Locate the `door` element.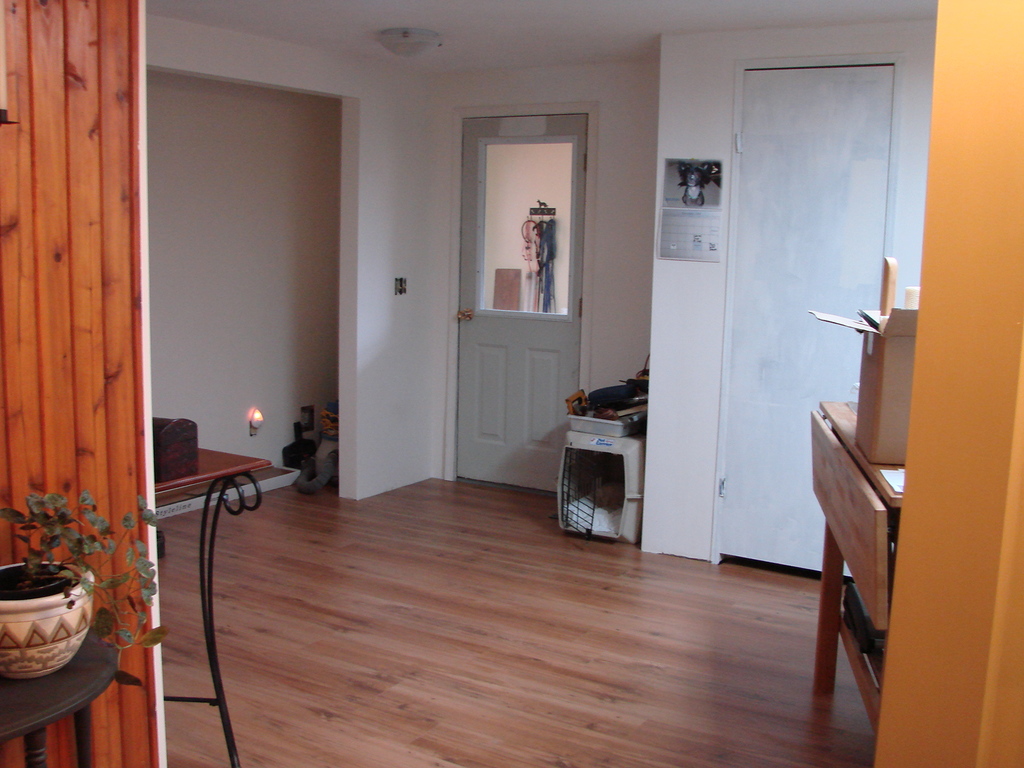
Element bbox: <bbox>719, 67, 895, 581</bbox>.
